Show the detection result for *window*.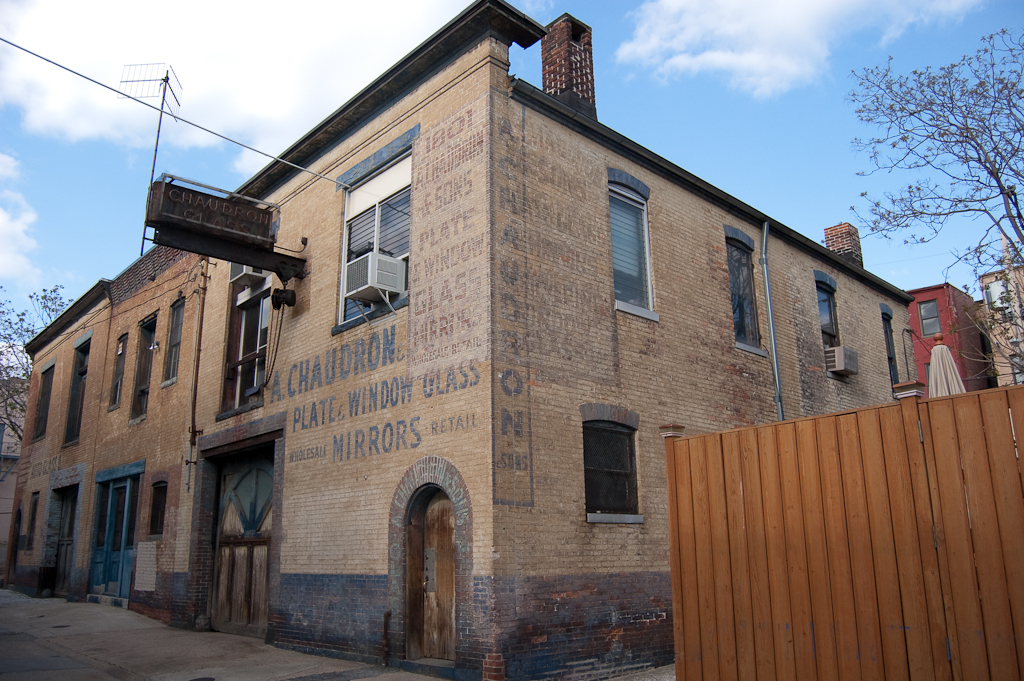
156:297:187:391.
